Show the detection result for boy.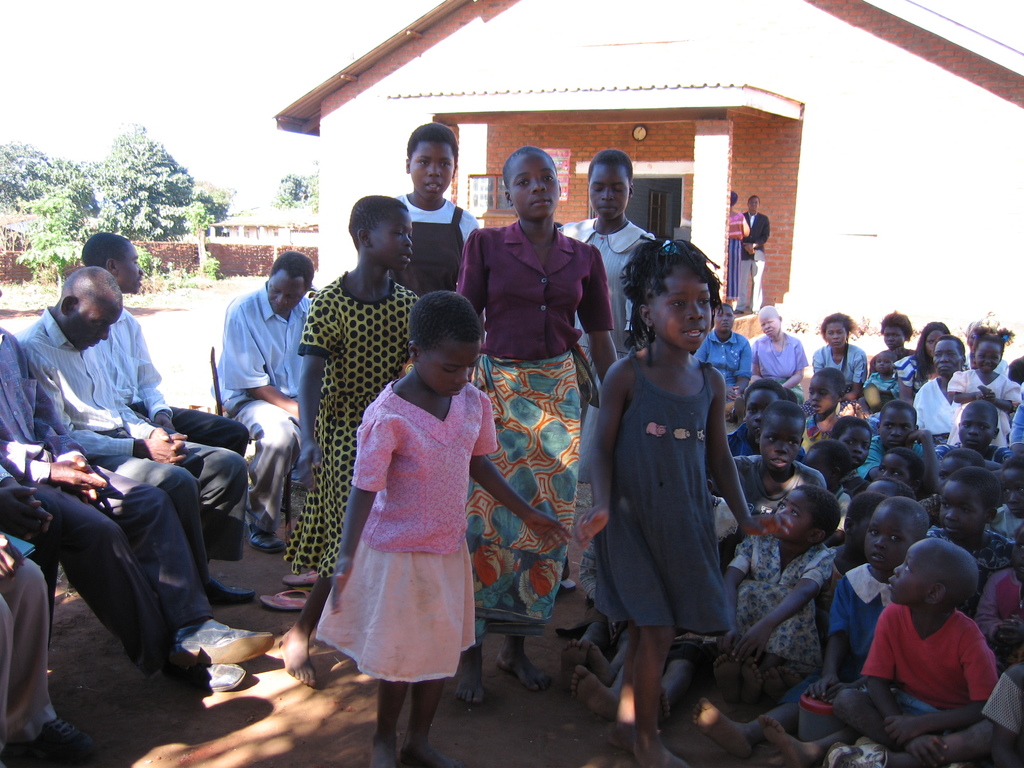
box=[797, 367, 848, 454].
